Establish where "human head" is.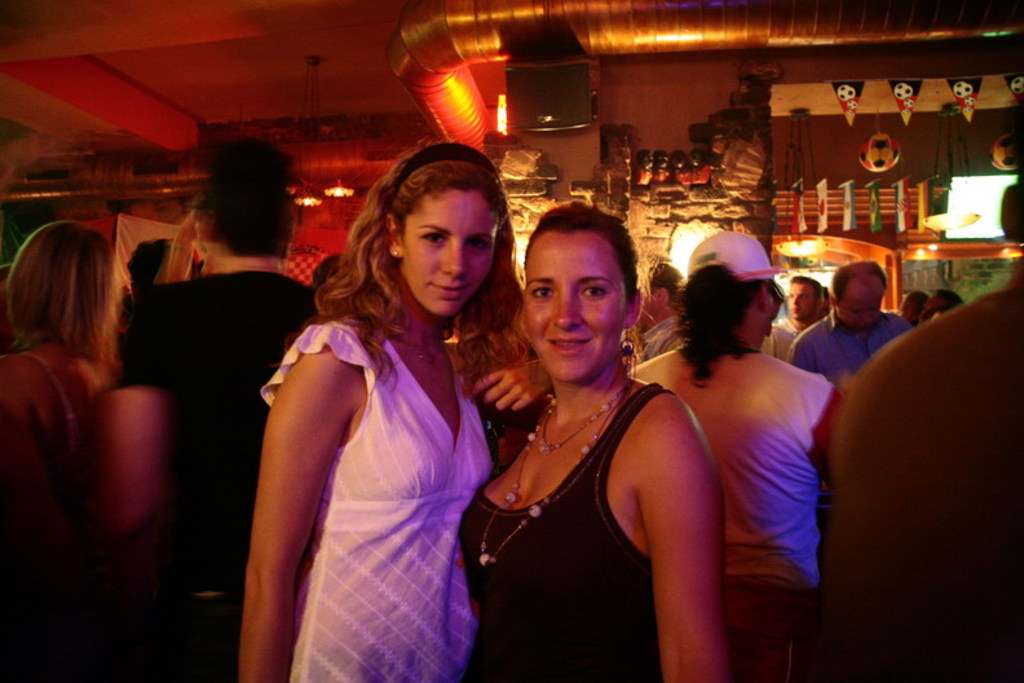
Established at {"x1": 914, "y1": 285, "x2": 966, "y2": 325}.
